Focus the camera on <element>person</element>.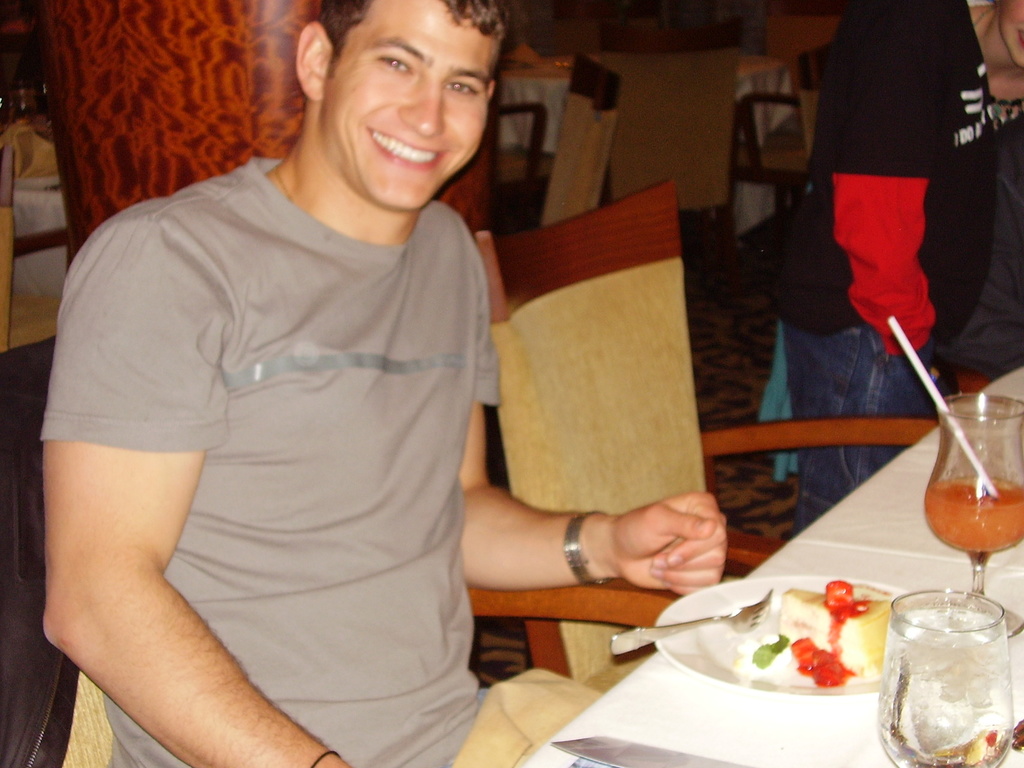
Focus region: l=774, t=0, r=1023, b=537.
